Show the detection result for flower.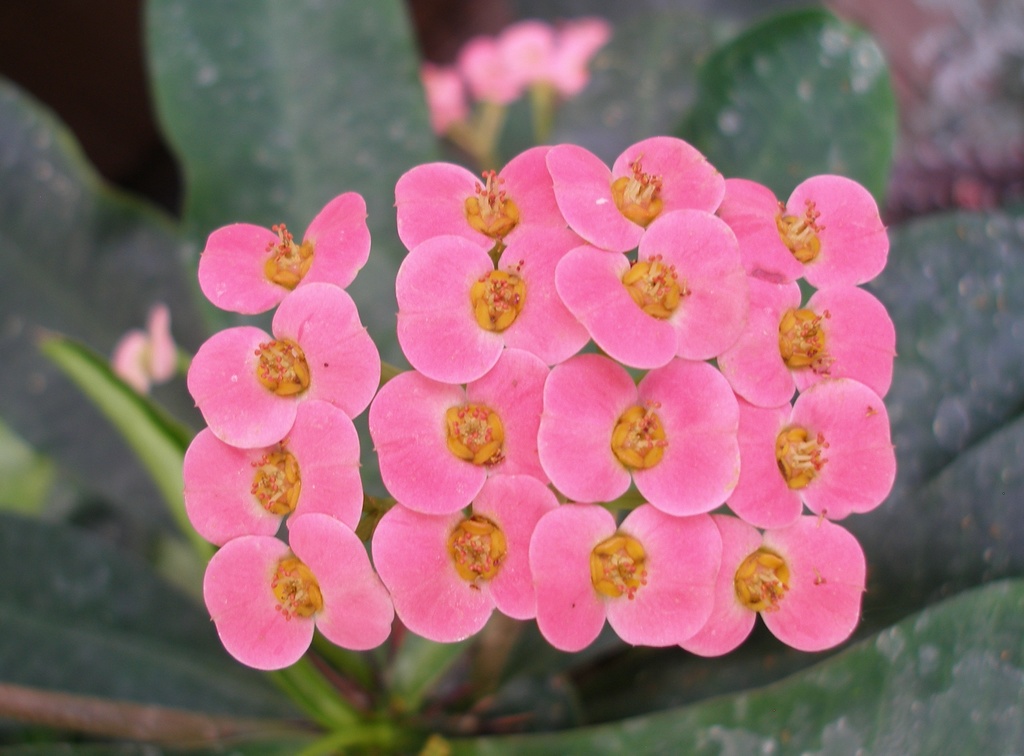
box=[422, 63, 467, 134].
